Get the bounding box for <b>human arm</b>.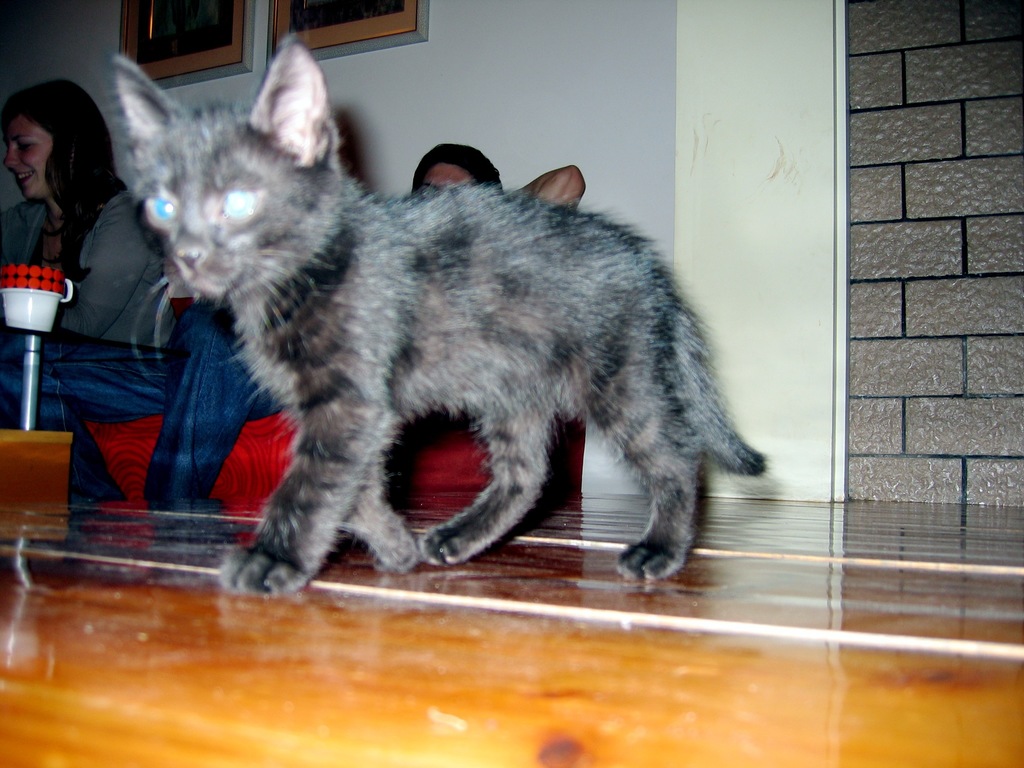
(left=518, top=161, right=586, bottom=212).
